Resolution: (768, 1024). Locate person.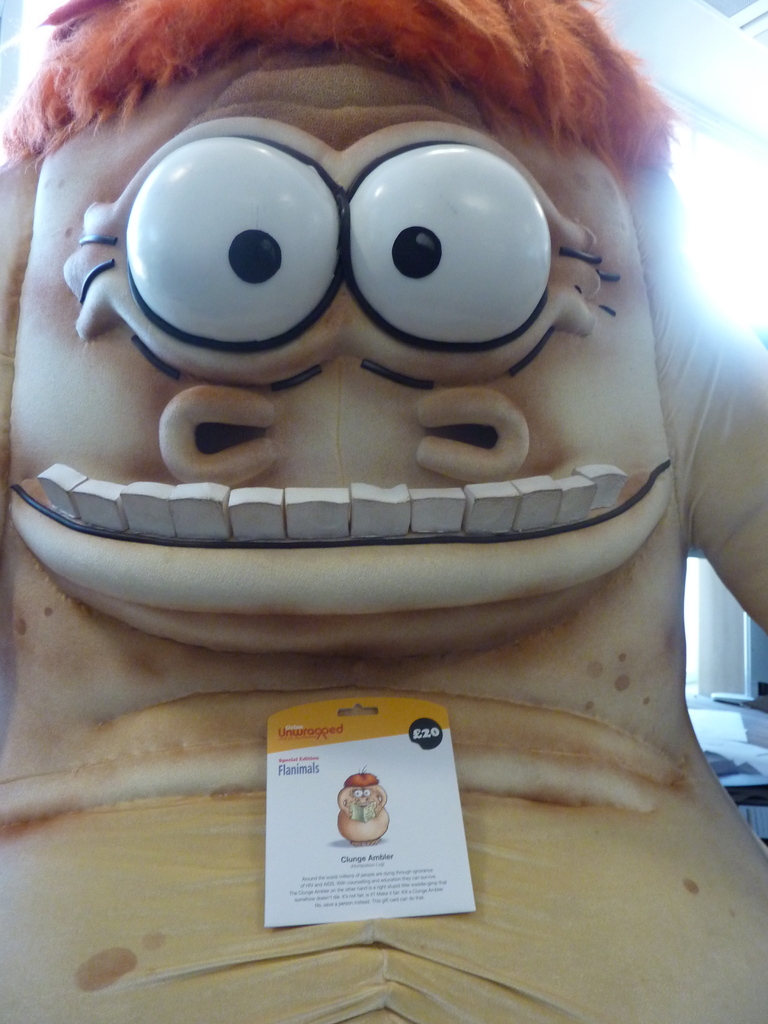
detection(0, 0, 767, 1023).
